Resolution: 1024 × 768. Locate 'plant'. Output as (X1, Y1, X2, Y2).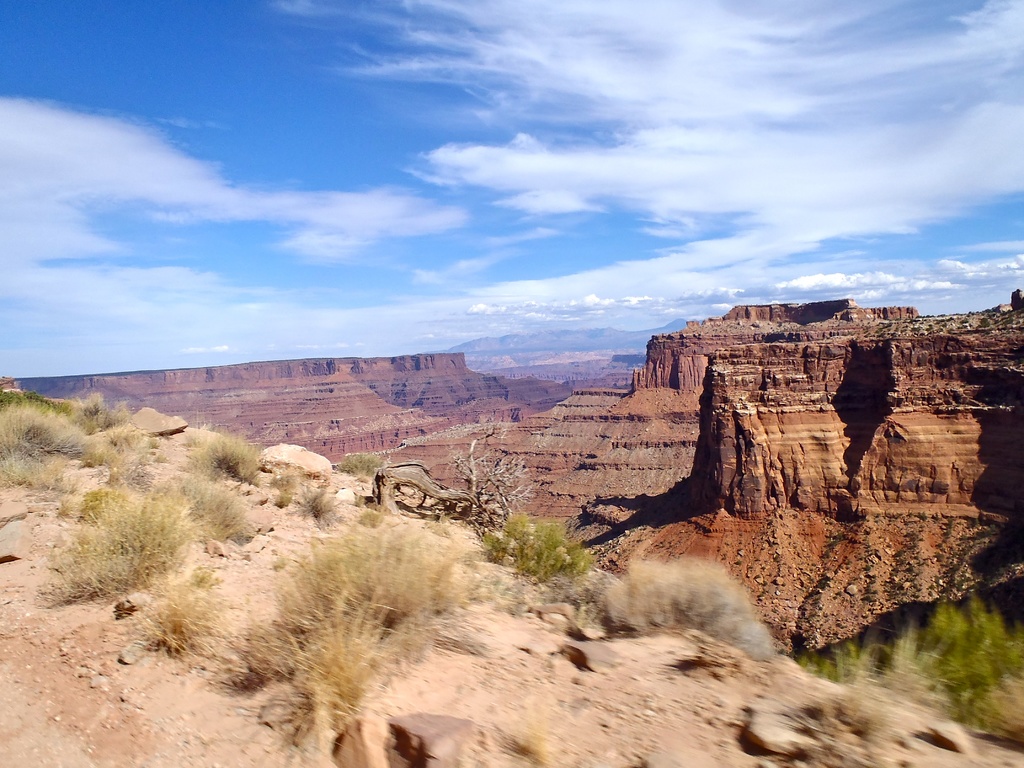
(355, 508, 383, 524).
